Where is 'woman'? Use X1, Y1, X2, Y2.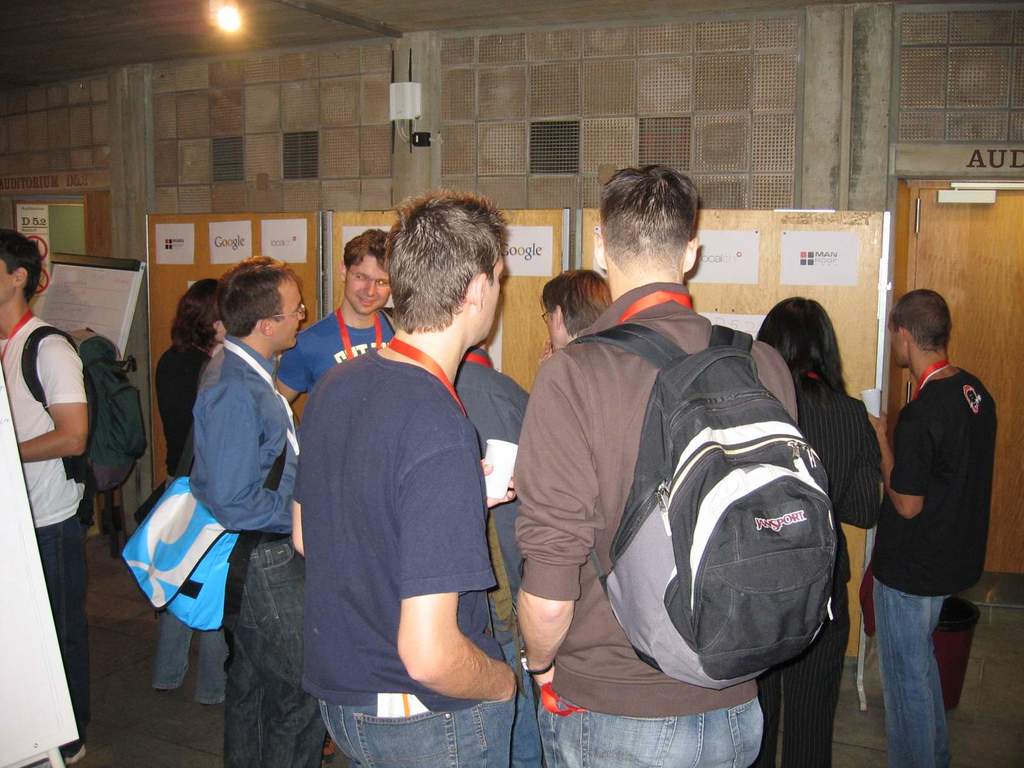
154, 276, 232, 712.
